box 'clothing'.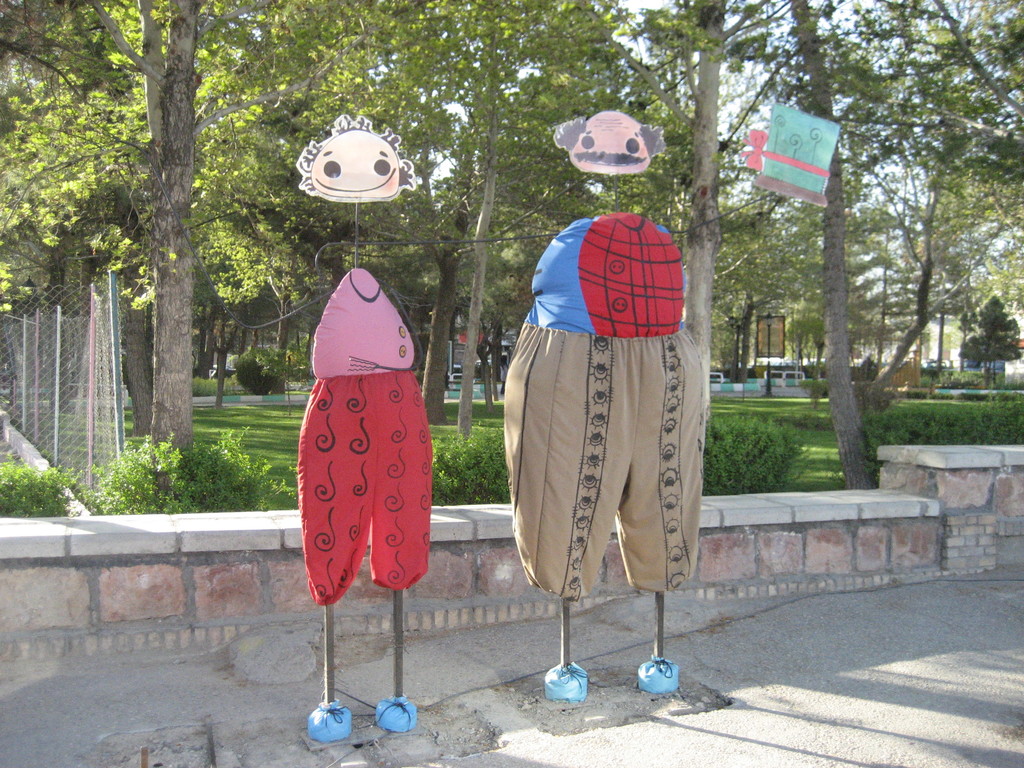
(296,266,429,602).
